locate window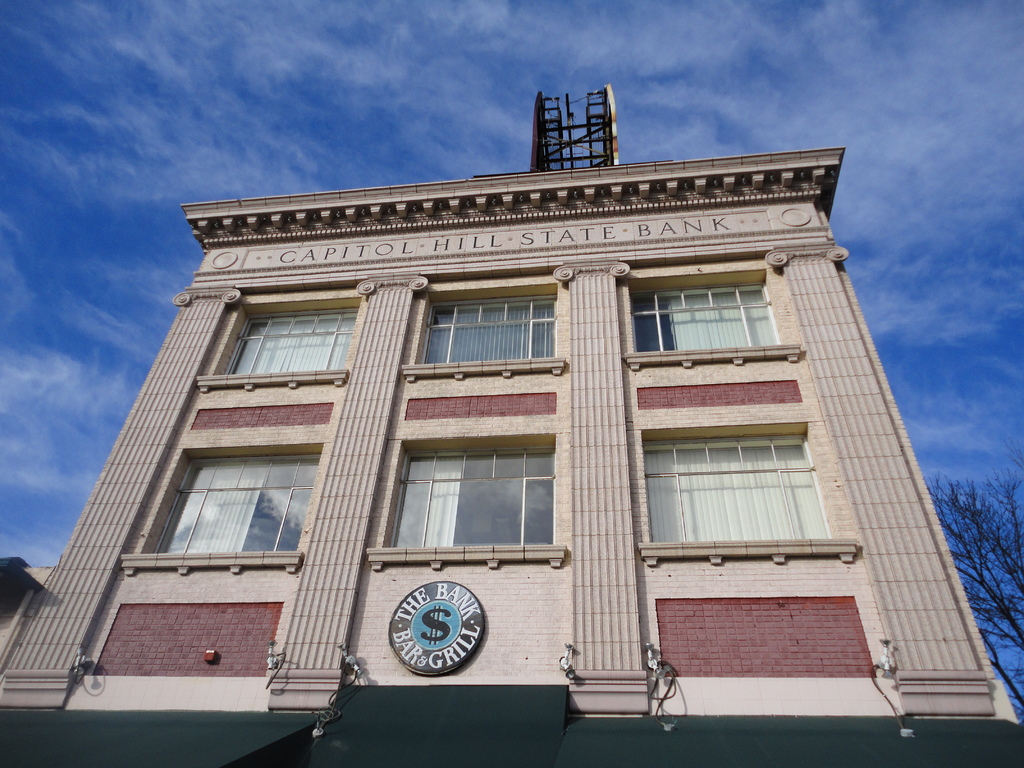
select_region(636, 282, 783, 354)
